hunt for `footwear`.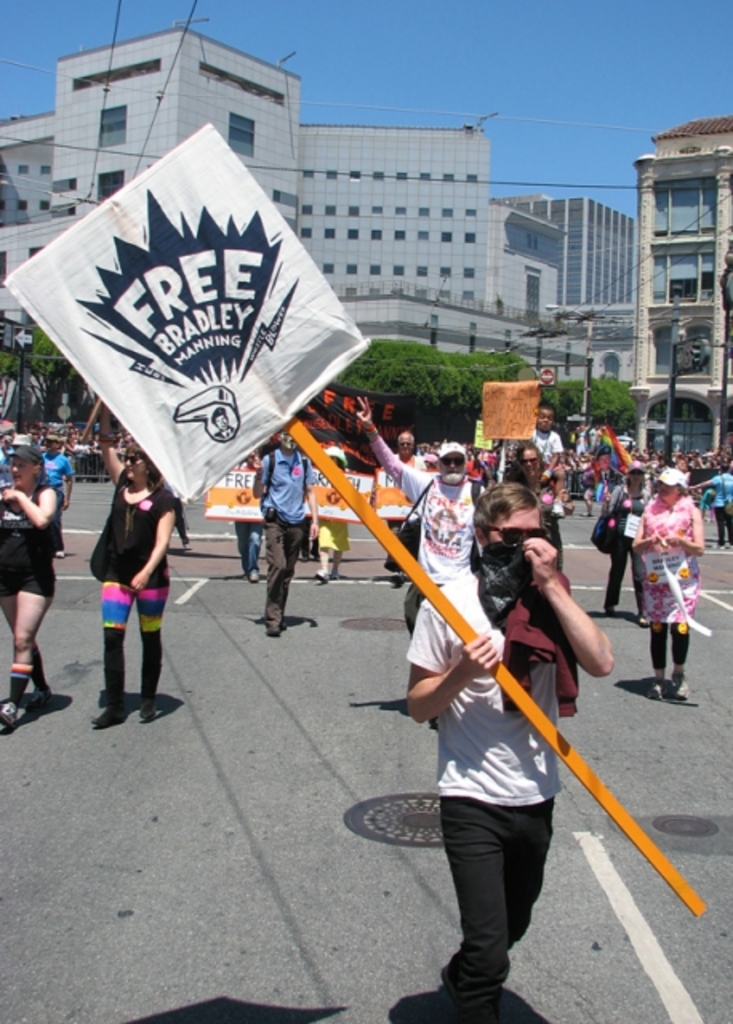
Hunted down at 637 616 651 629.
